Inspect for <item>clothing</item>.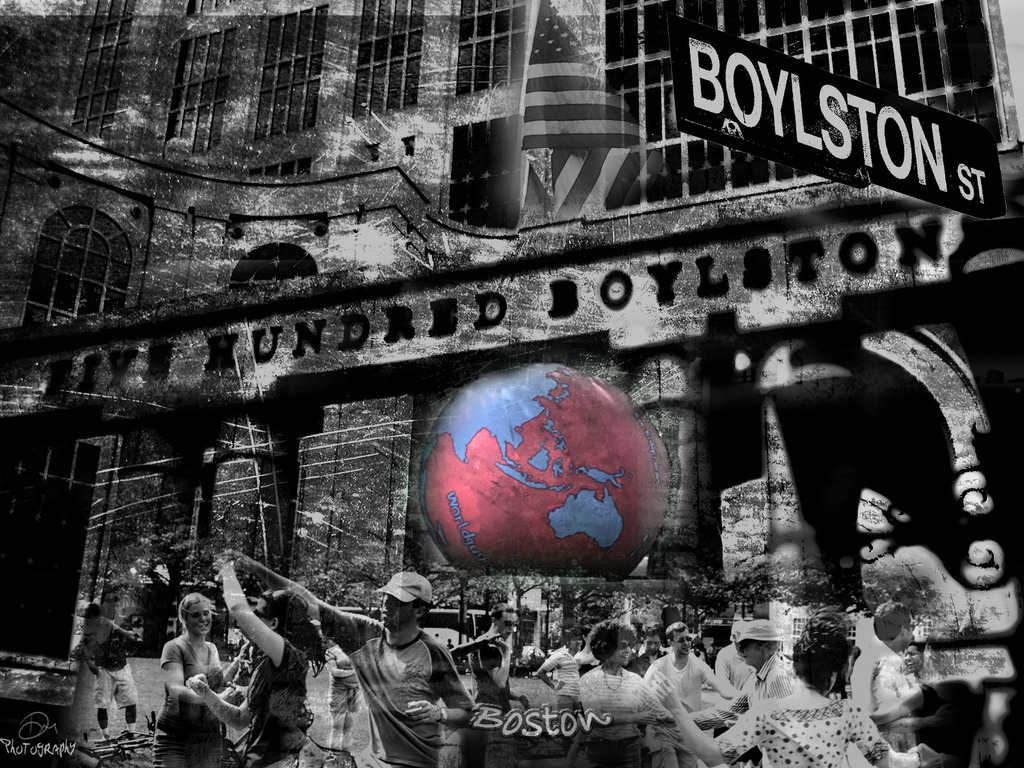
Inspection: {"left": 77, "top": 615, "right": 134, "bottom": 712}.
